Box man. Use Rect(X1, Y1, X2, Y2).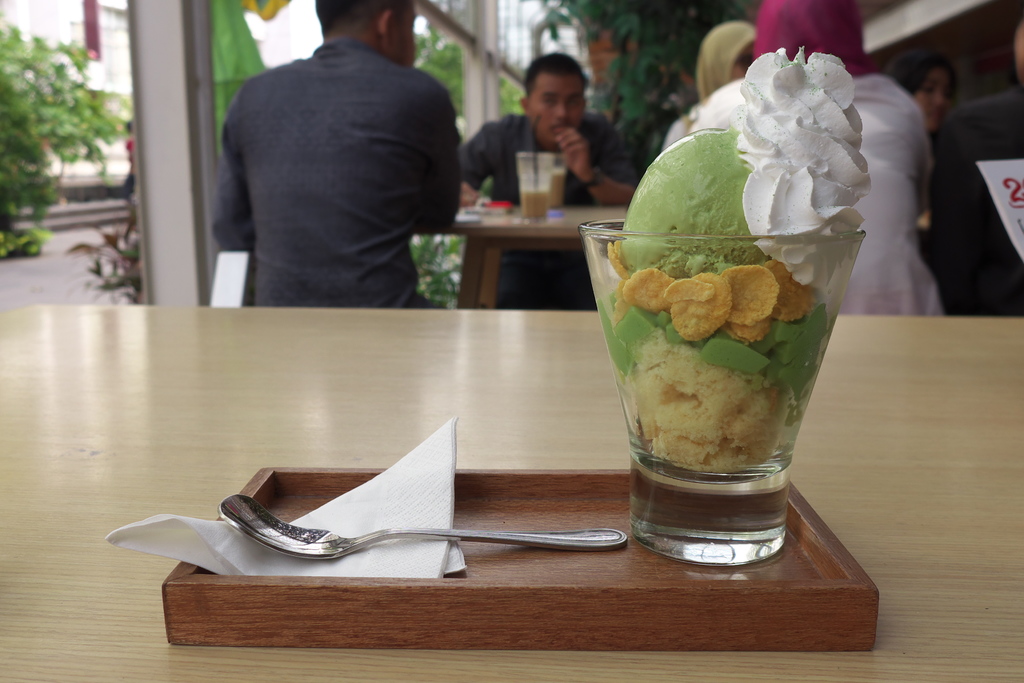
Rect(456, 55, 645, 203).
